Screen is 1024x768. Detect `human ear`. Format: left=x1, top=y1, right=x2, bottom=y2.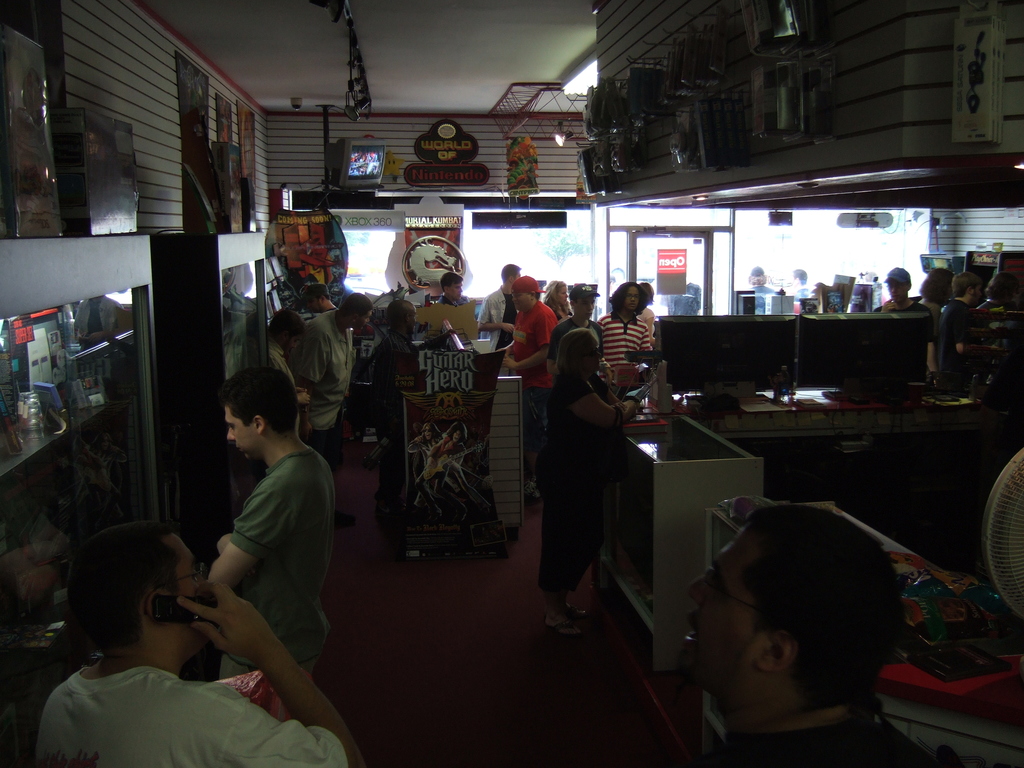
left=283, top=333, right=290, bottom=339.
